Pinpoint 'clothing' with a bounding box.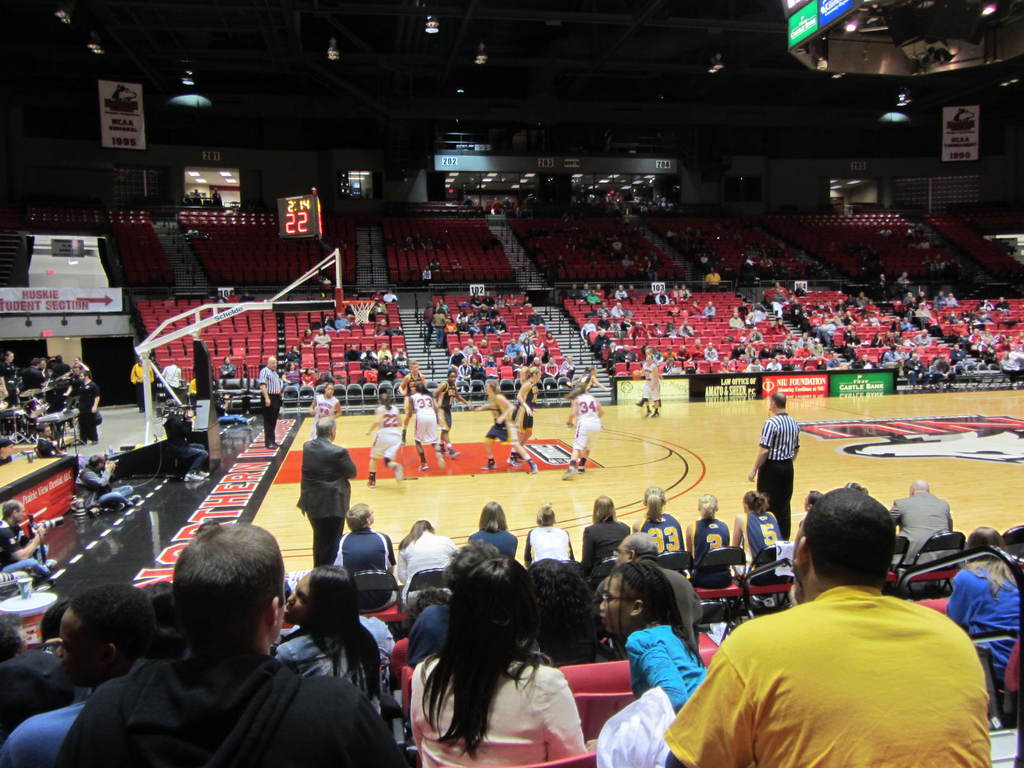
{"x1": 598, "y1": 292, "x2": 607, "y2": 298}.
